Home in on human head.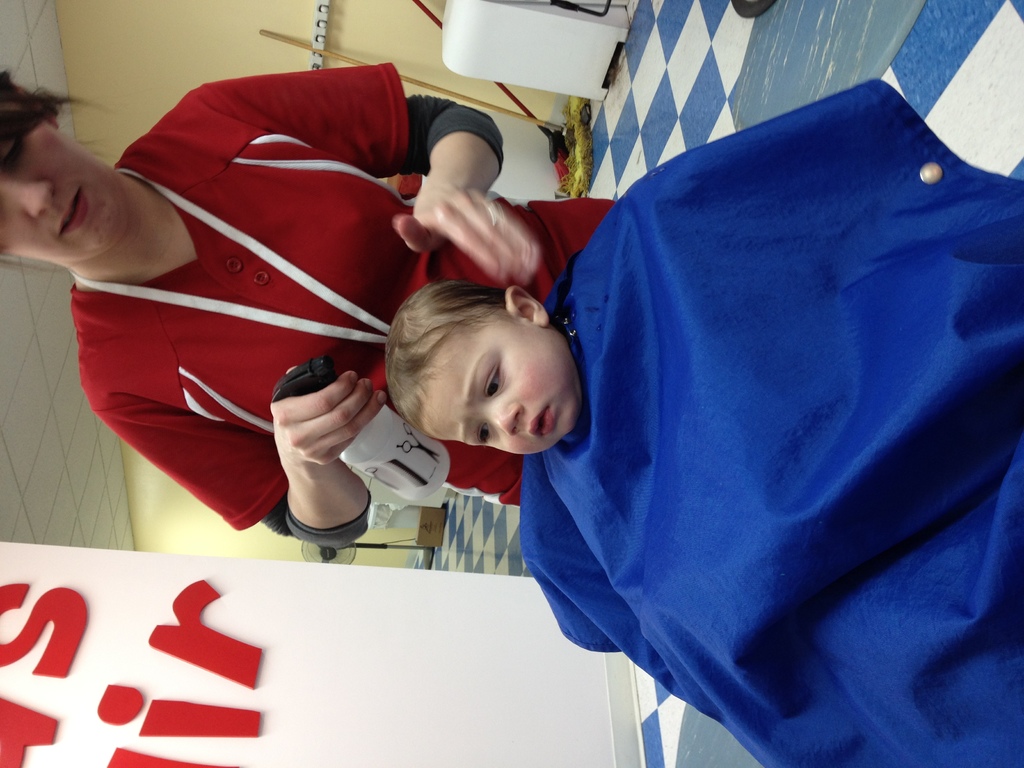
Homed in at crop(0, 76, 129, 268).
